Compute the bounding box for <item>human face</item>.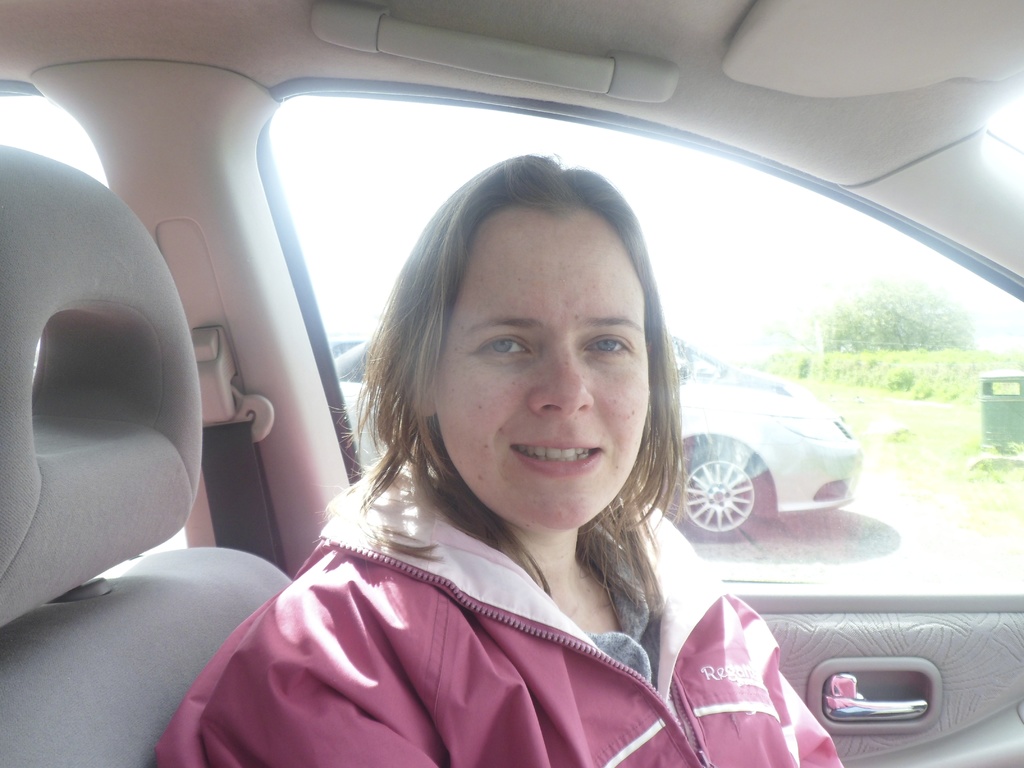
detection(434, 198, 657, 540).
